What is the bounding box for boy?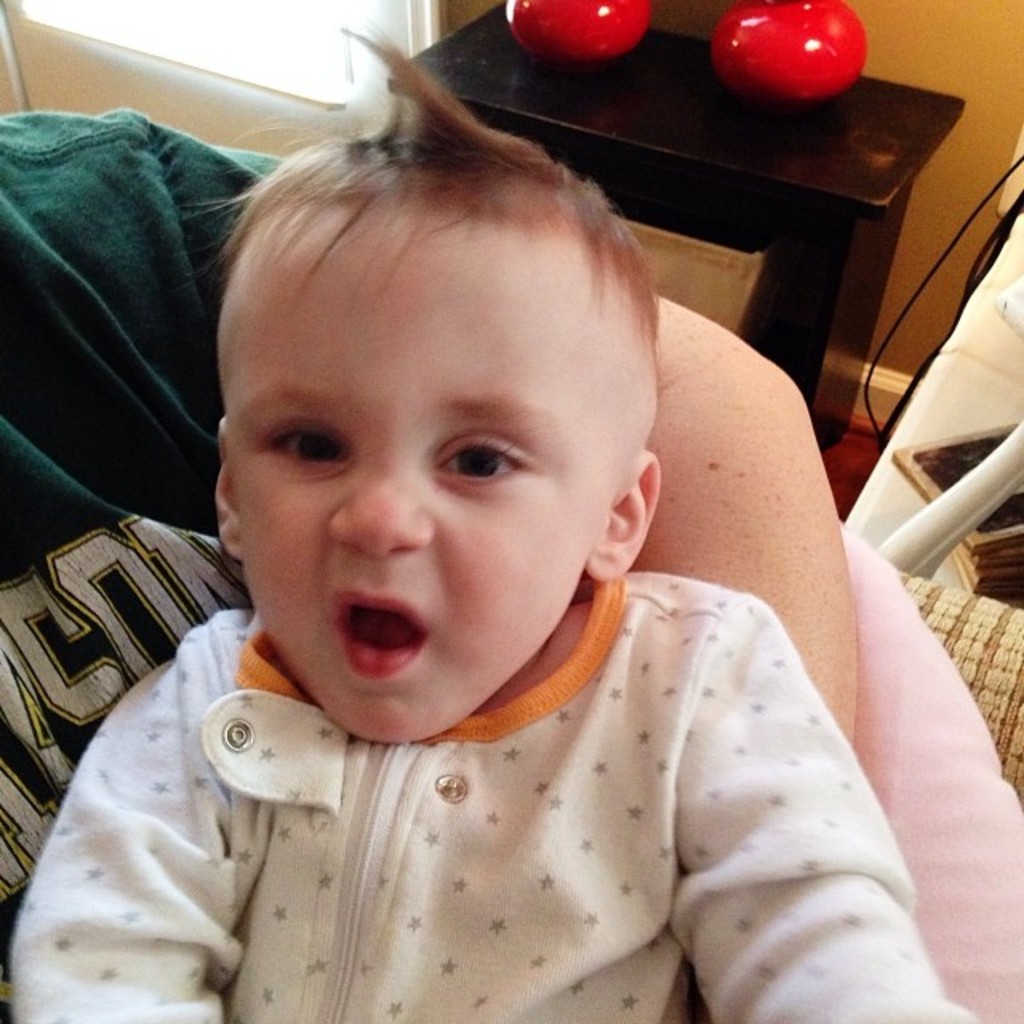
x1=11 y1=19 x2=979 y2=1022.
